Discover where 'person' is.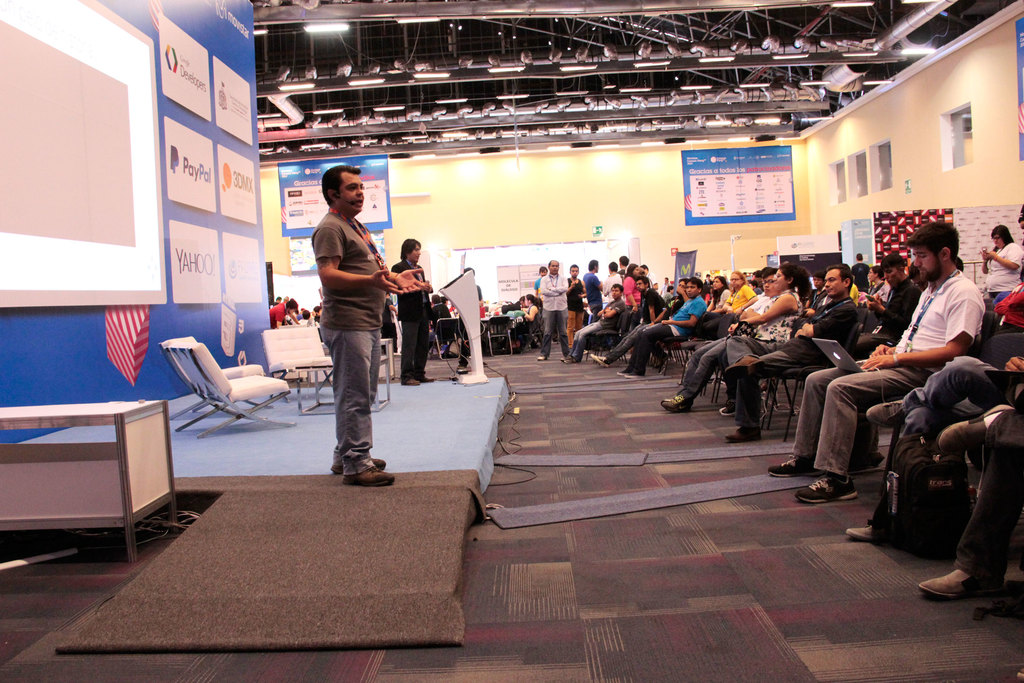
Discovered at locate(693, 270, 762, 334).
